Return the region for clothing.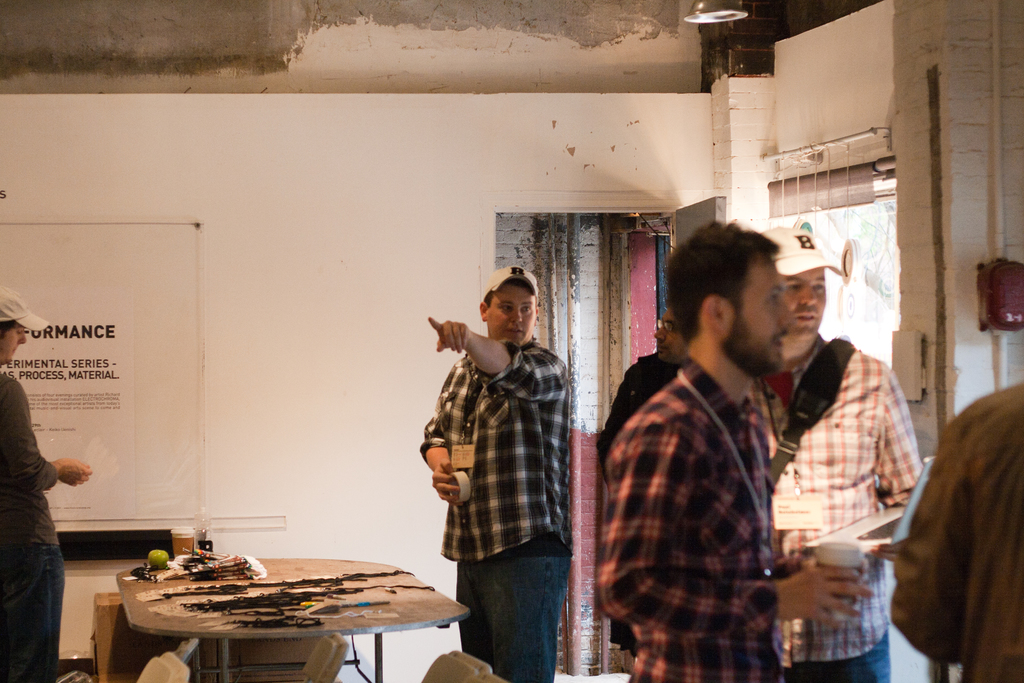
bbox=(888, 384, 1023, 682).
